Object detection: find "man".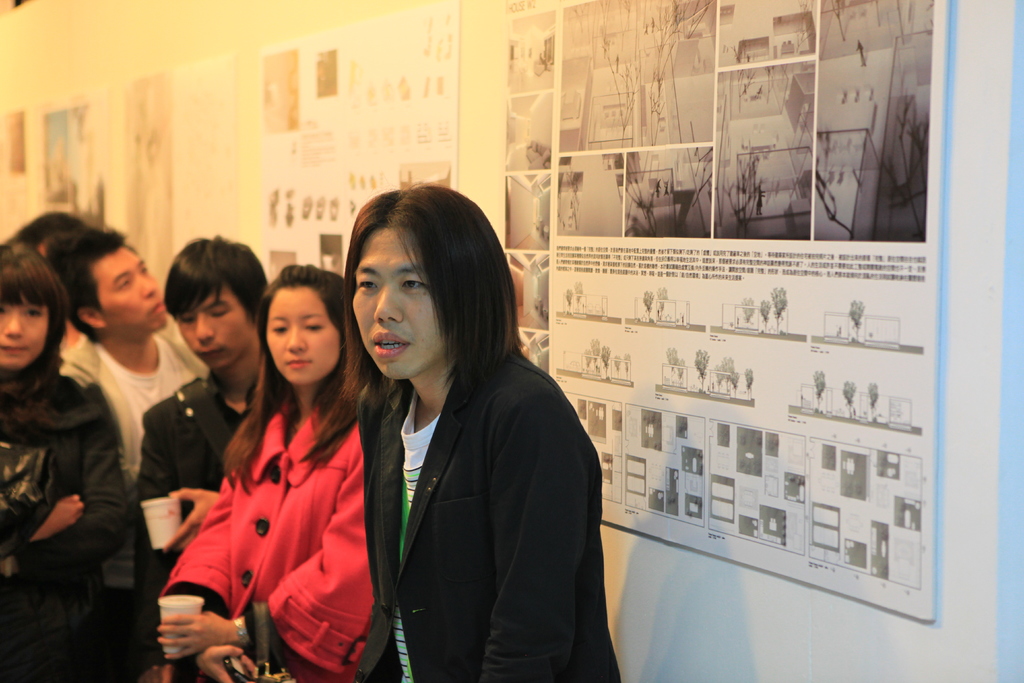
box=[129, 230, 268, 505].
